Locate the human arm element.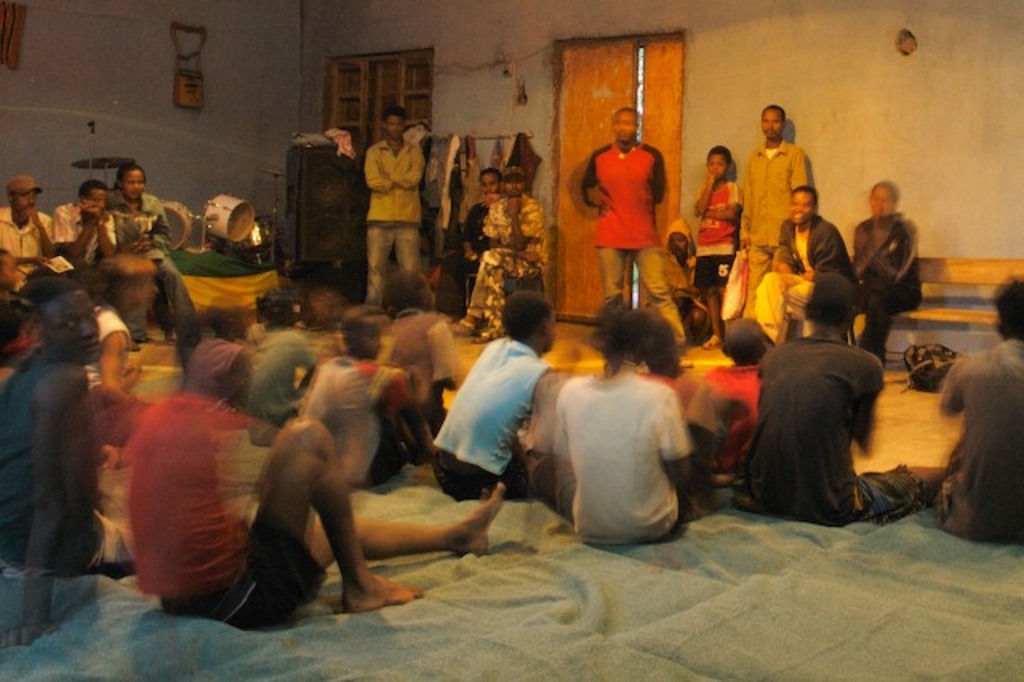
Element bbox: left=650, top=157, right=666, bottom=200.
